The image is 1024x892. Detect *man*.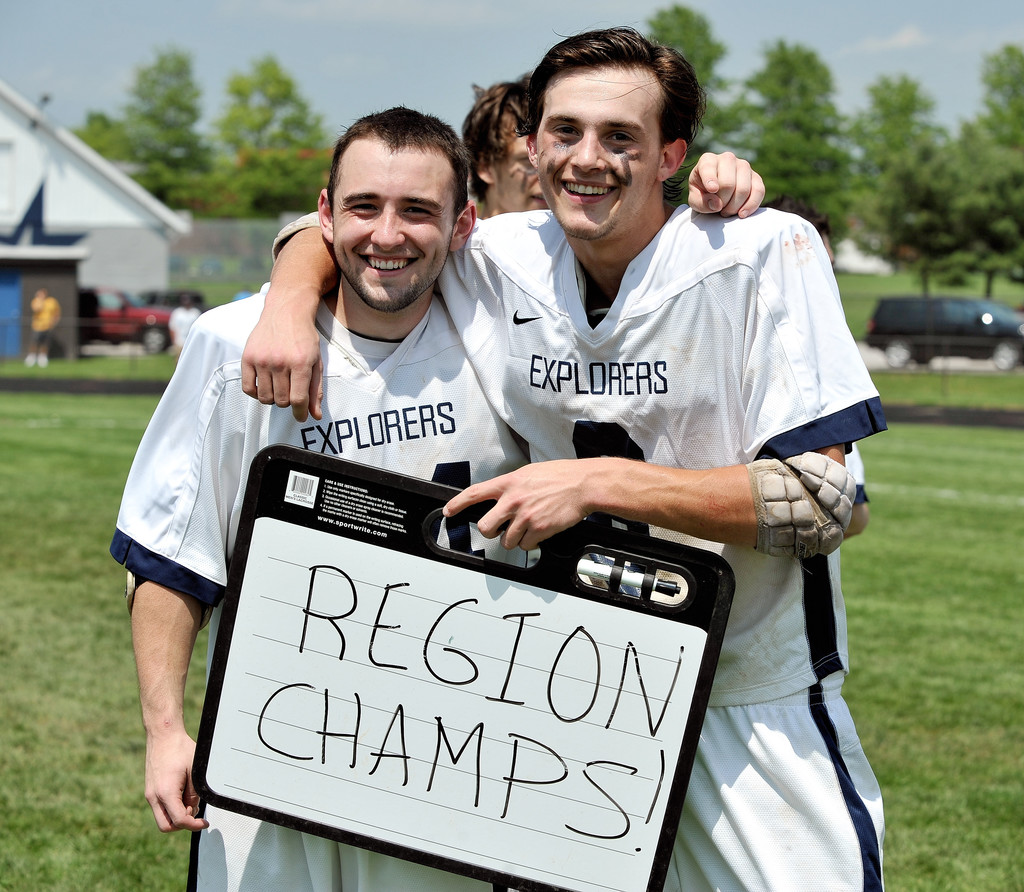
Detection: region(109, 104, 765, 891).
